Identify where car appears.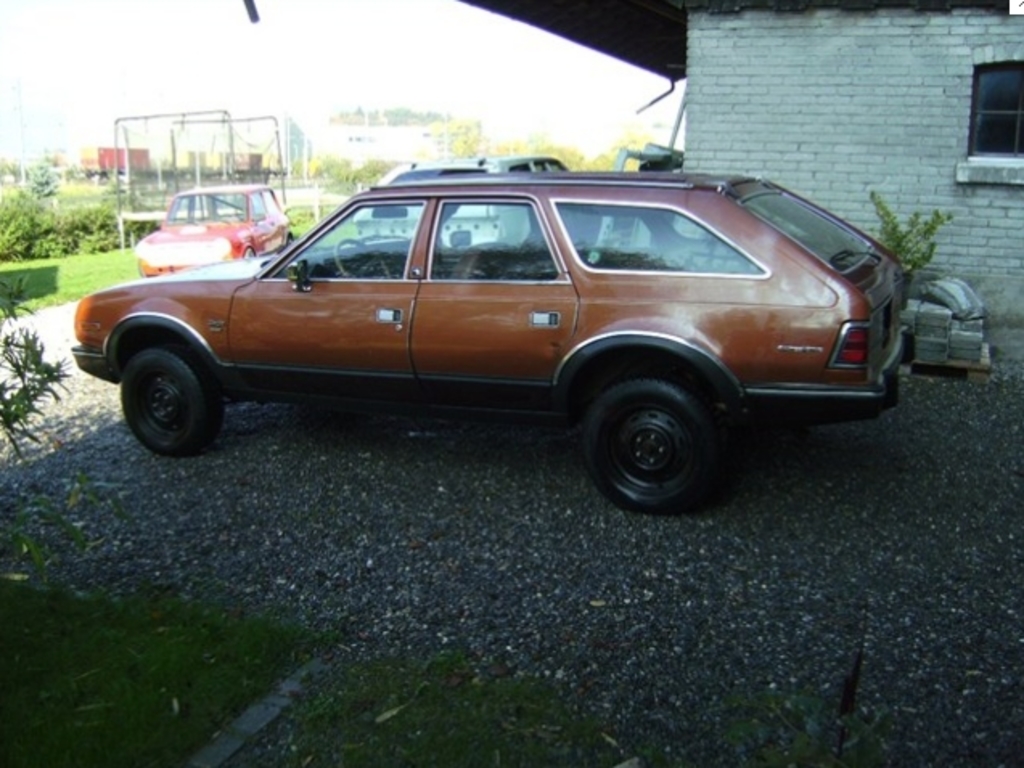
Appears at BBox(85, 161, 932, 513).
